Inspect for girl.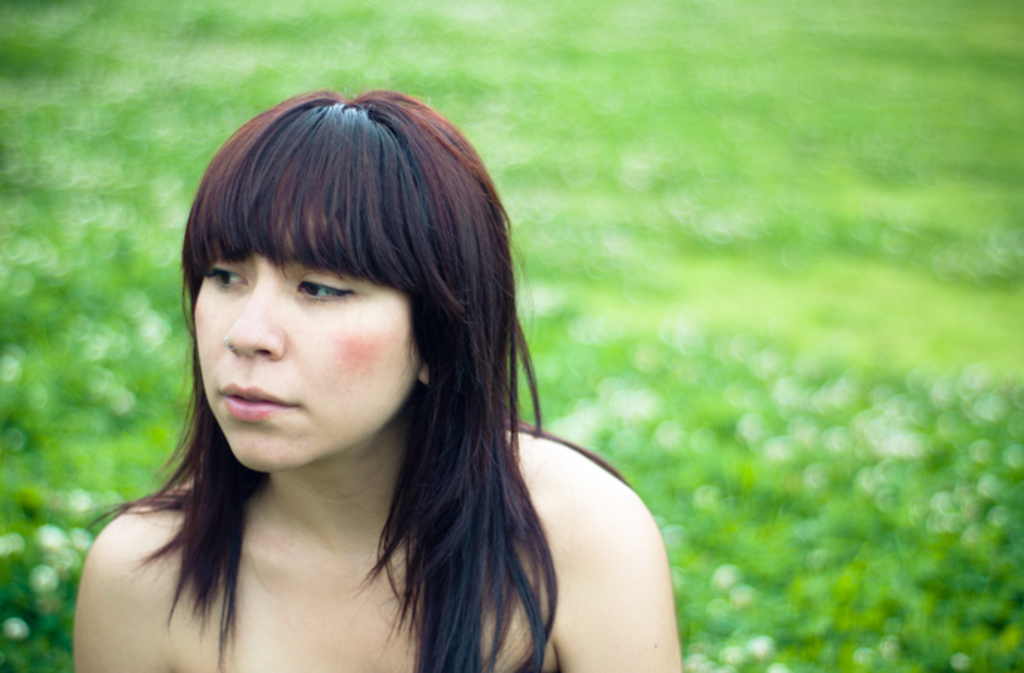
Inspection: {"left": 75, "top": 84, "right": 683, "bottom": 672}.
